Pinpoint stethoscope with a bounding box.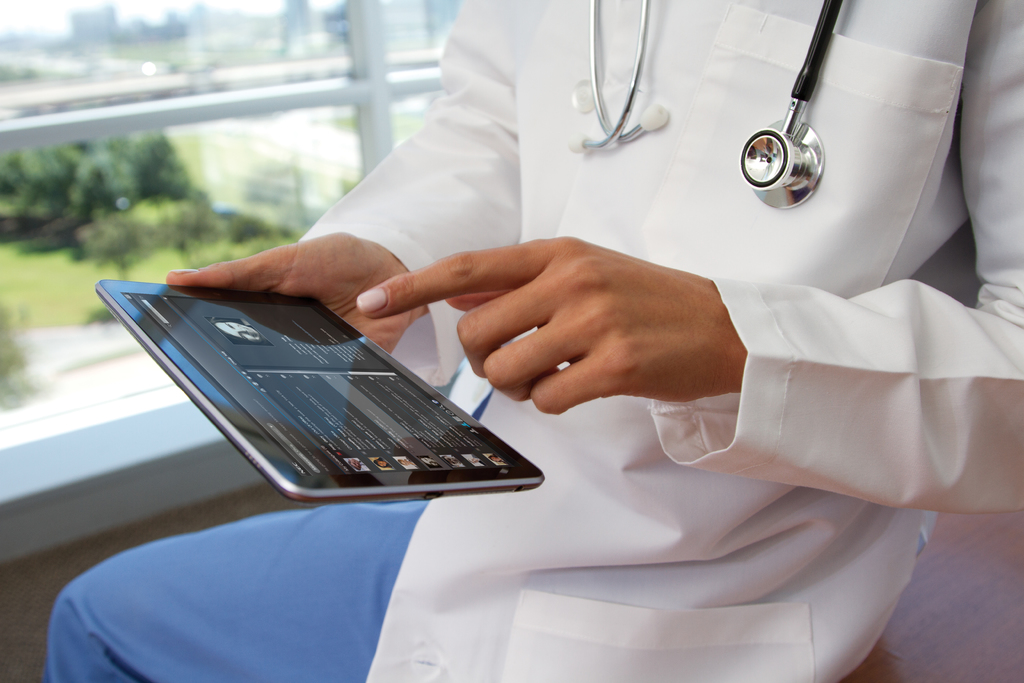
<bbox>568, 0, 845, 210</bbox>.
